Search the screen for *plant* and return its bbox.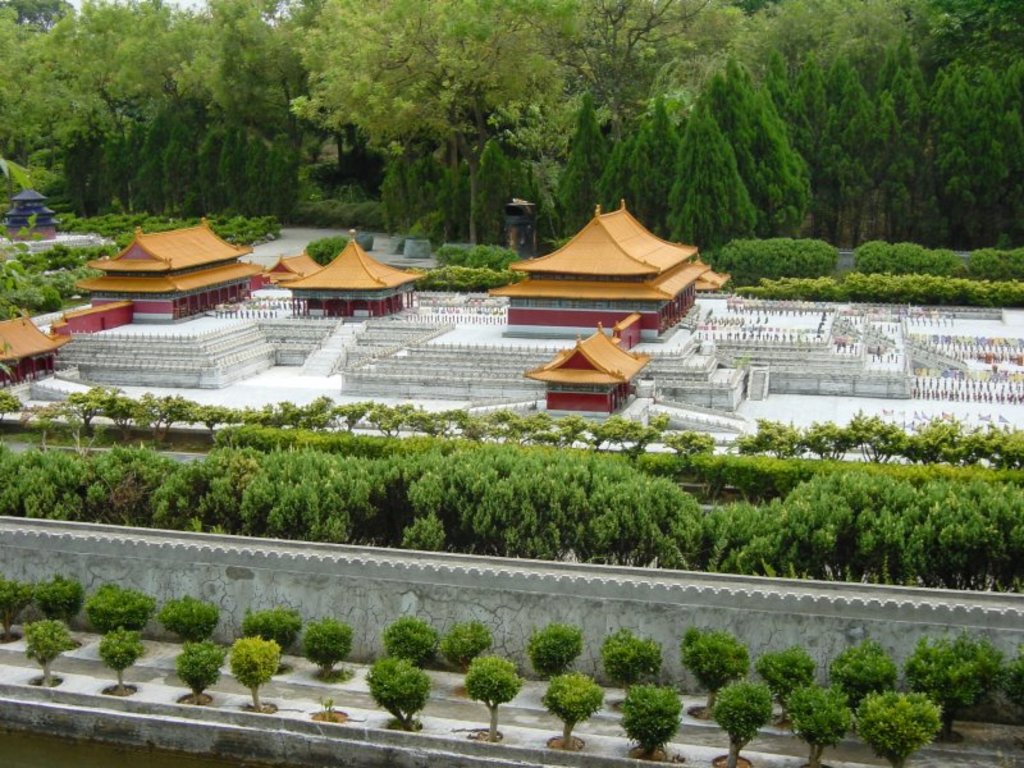
Found: select_region(40, 575, 83, 623).
